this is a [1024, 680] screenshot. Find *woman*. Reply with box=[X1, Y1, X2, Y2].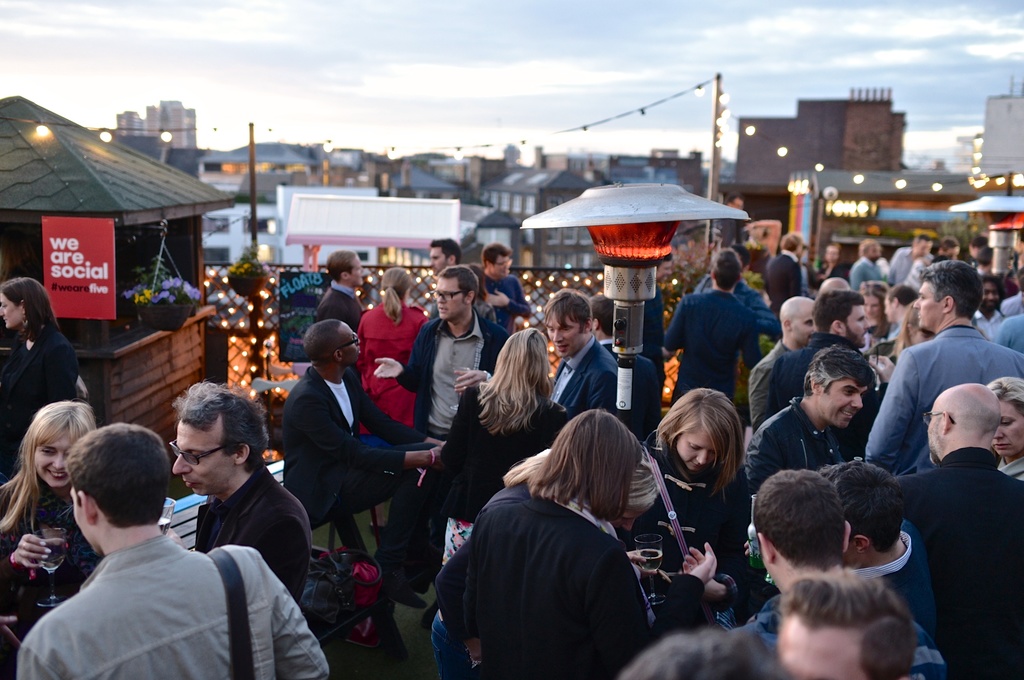
box=[420, 321, 563, 576].
